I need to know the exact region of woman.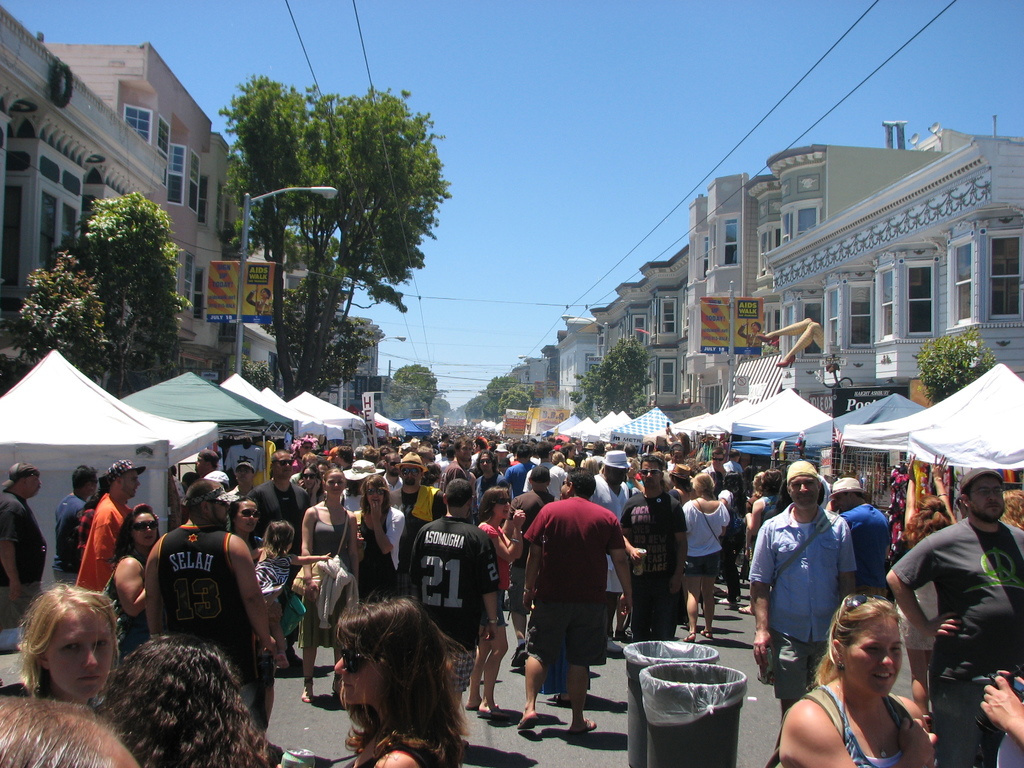
Region: bbox=[110, 506, 175, 629].
